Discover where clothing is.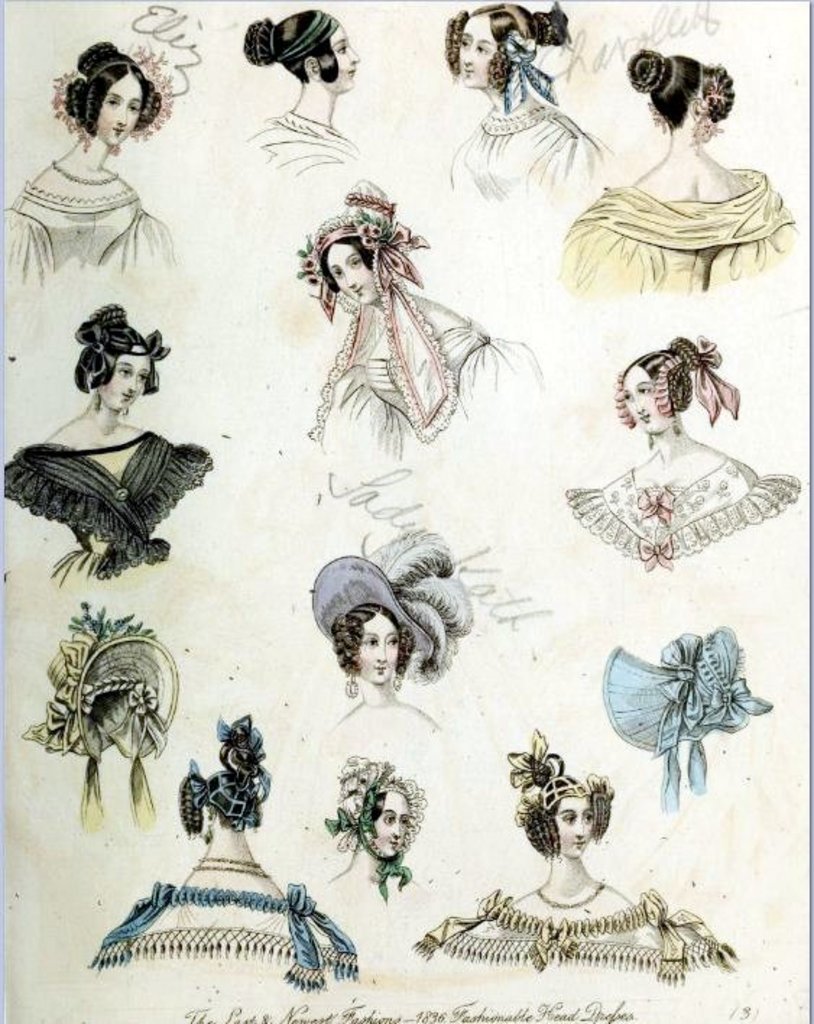
Discovered at 565 453 802 573.
